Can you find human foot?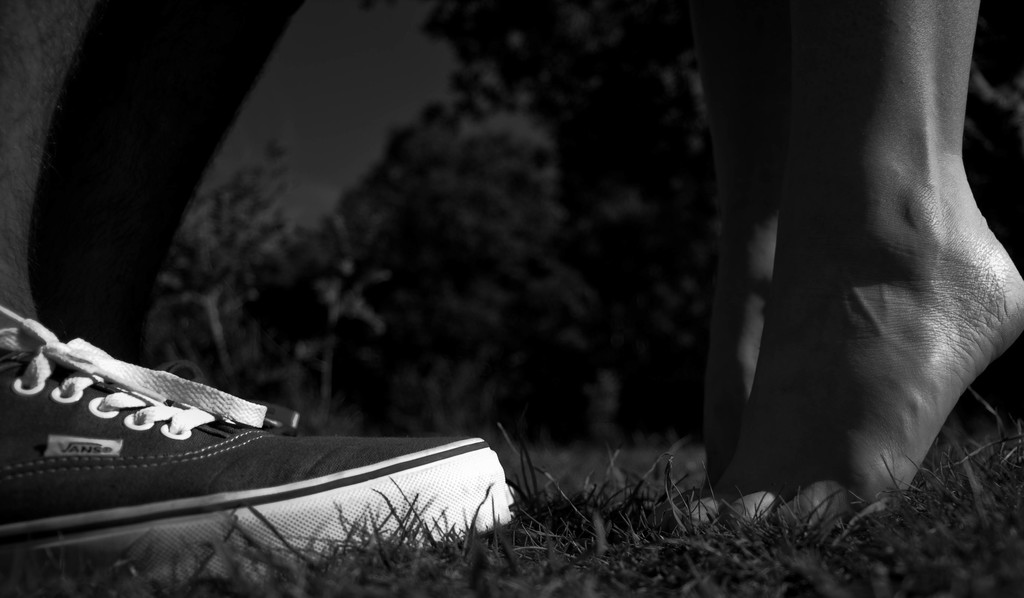
Yes, bounding box: 653:99:1023:541.
